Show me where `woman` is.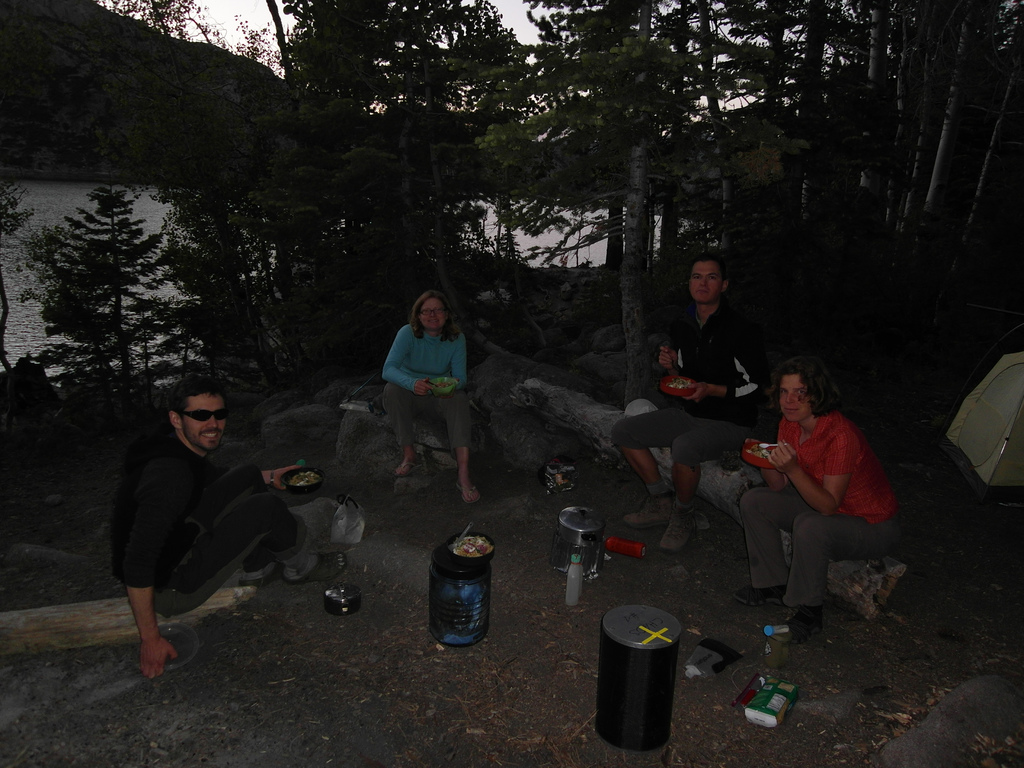
`woman` is at Rect(735, 346, 892, 640).
